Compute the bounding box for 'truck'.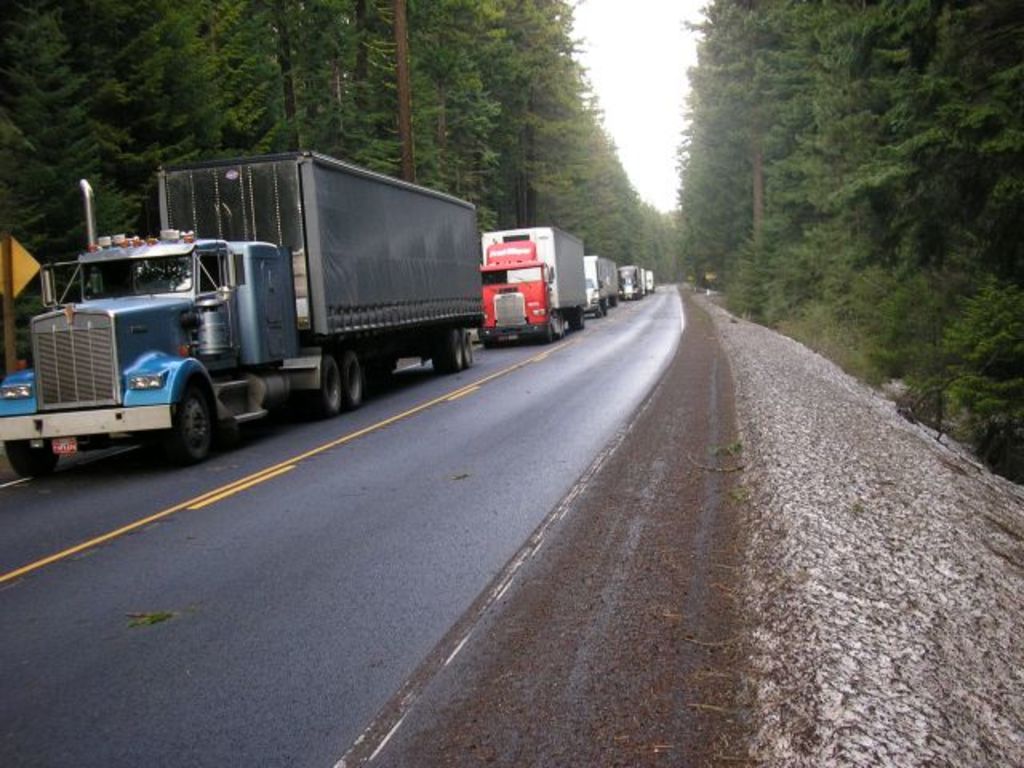
(616,262,646,296).
